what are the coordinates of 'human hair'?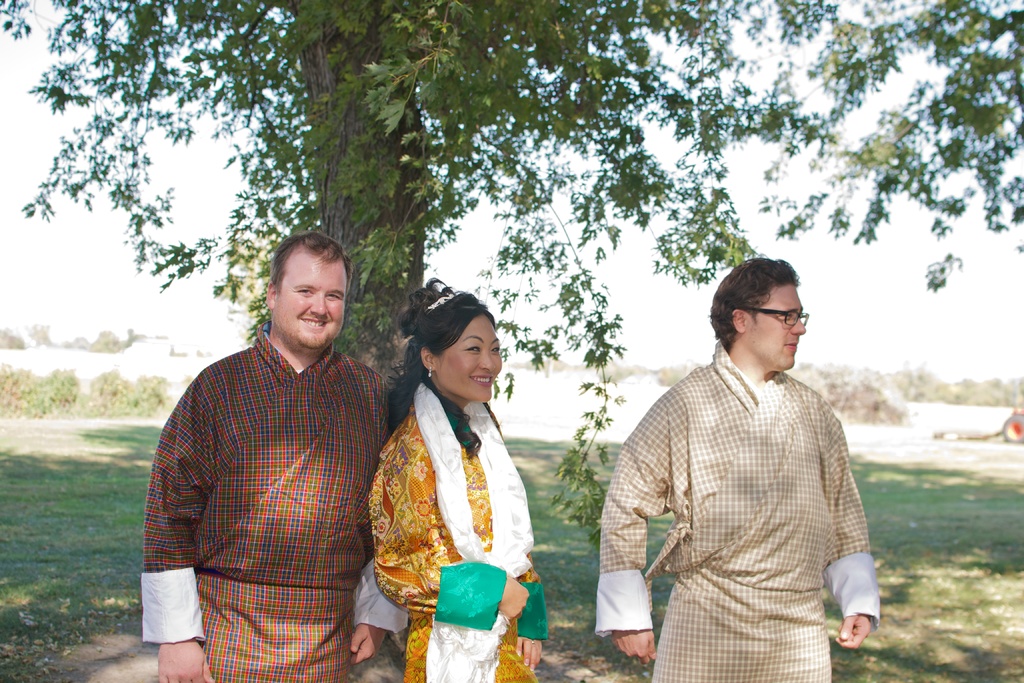
region(707, 258, 801, 349).
